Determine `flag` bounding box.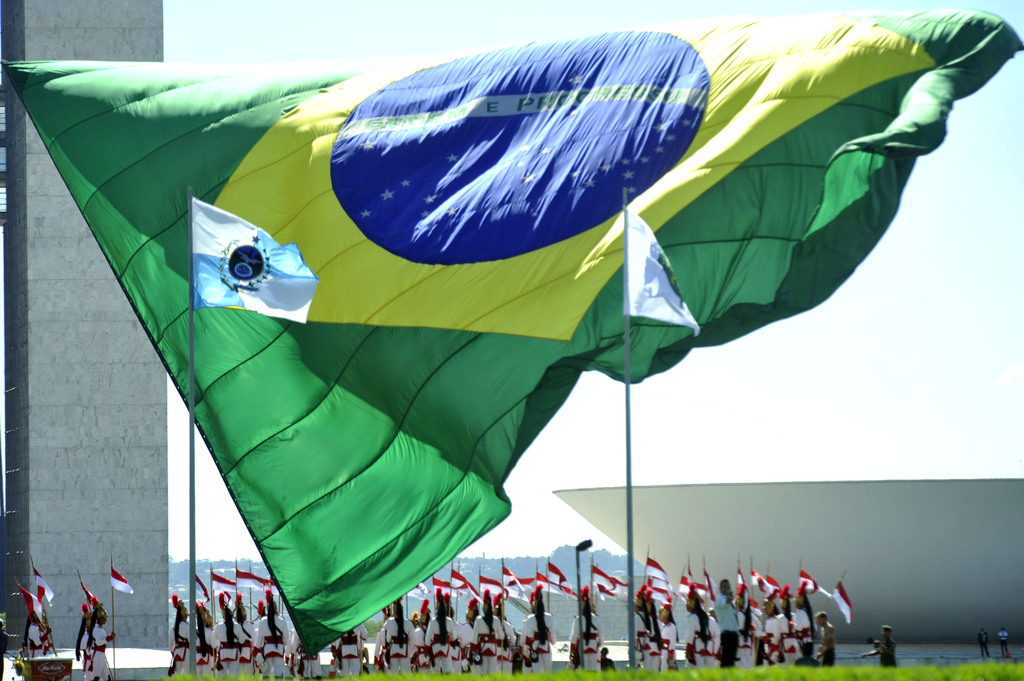
Determined: (left=550, top=557, right=573, bottom=595).
